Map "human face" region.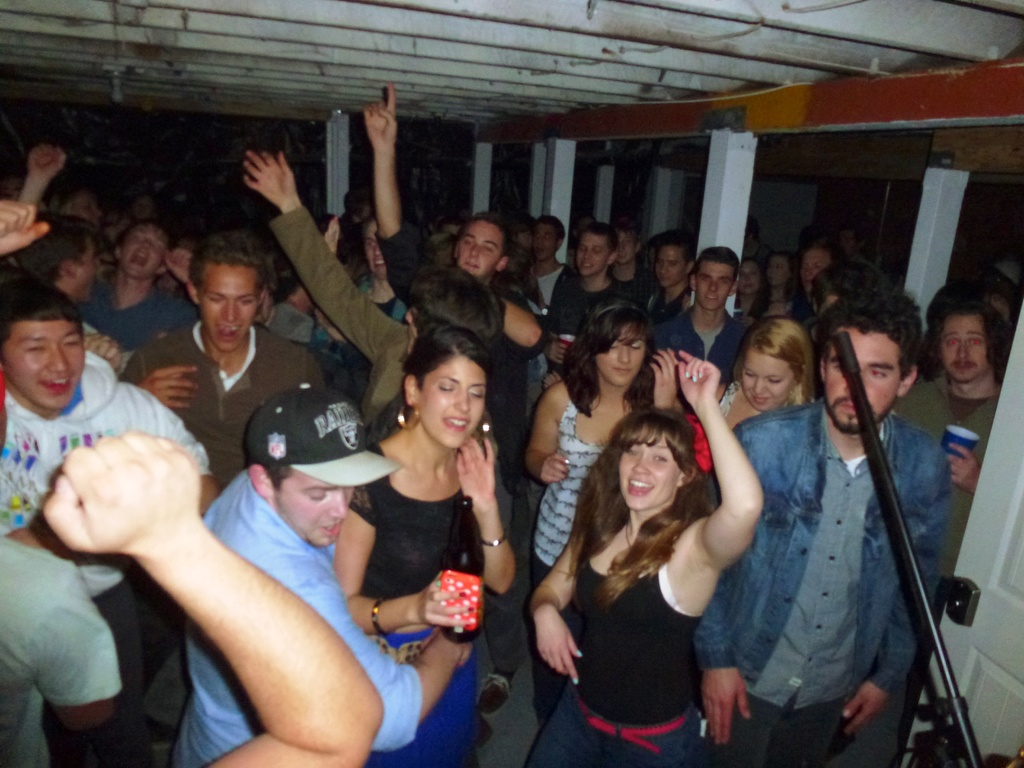
Mapped to l=620, t=433, r=676, b=509.
